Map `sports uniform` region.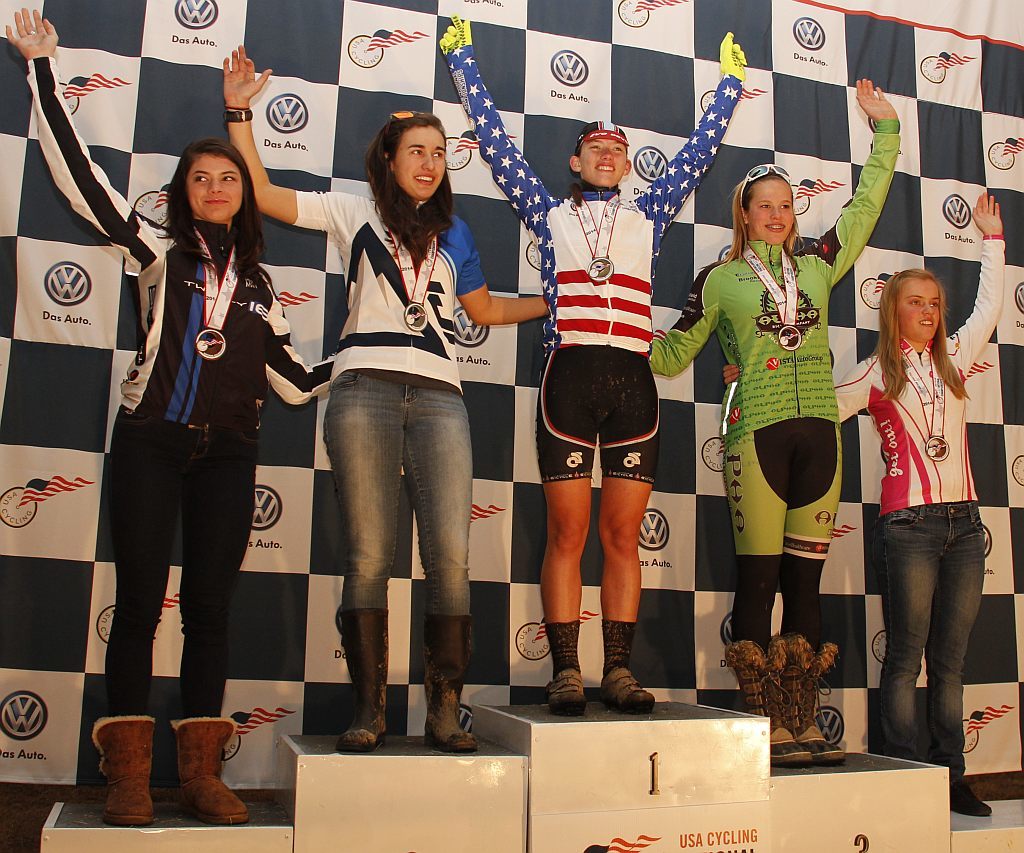
Mapped to [20, 54, 336, 823].
